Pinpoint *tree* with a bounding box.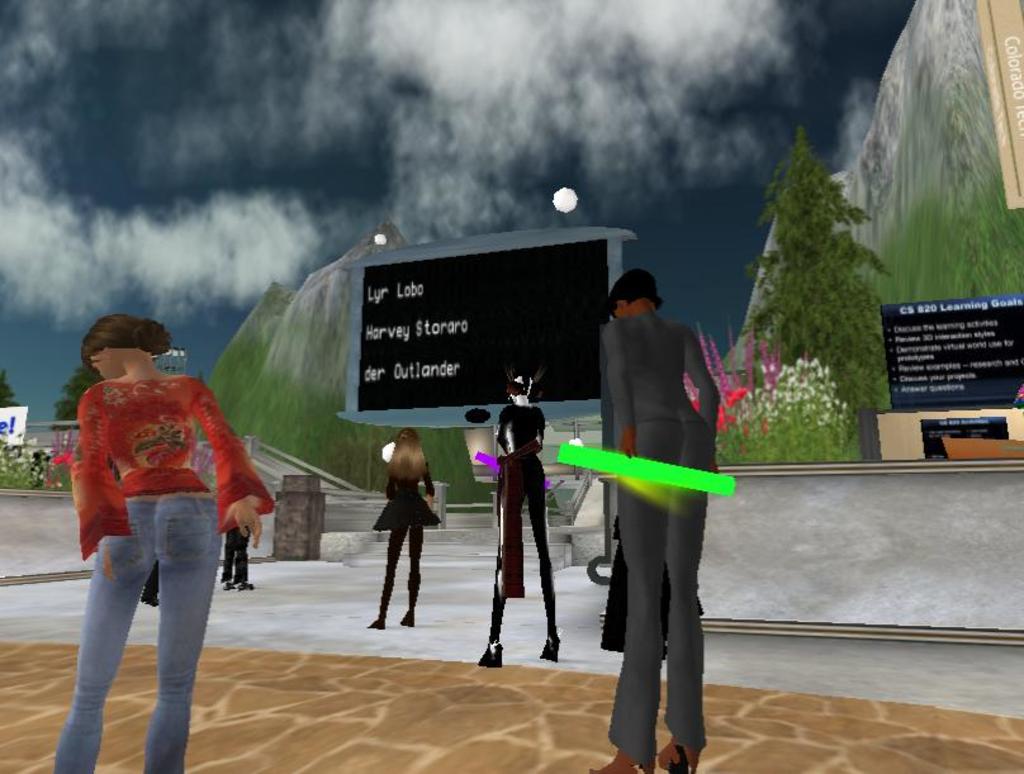
0 370 14 413.
